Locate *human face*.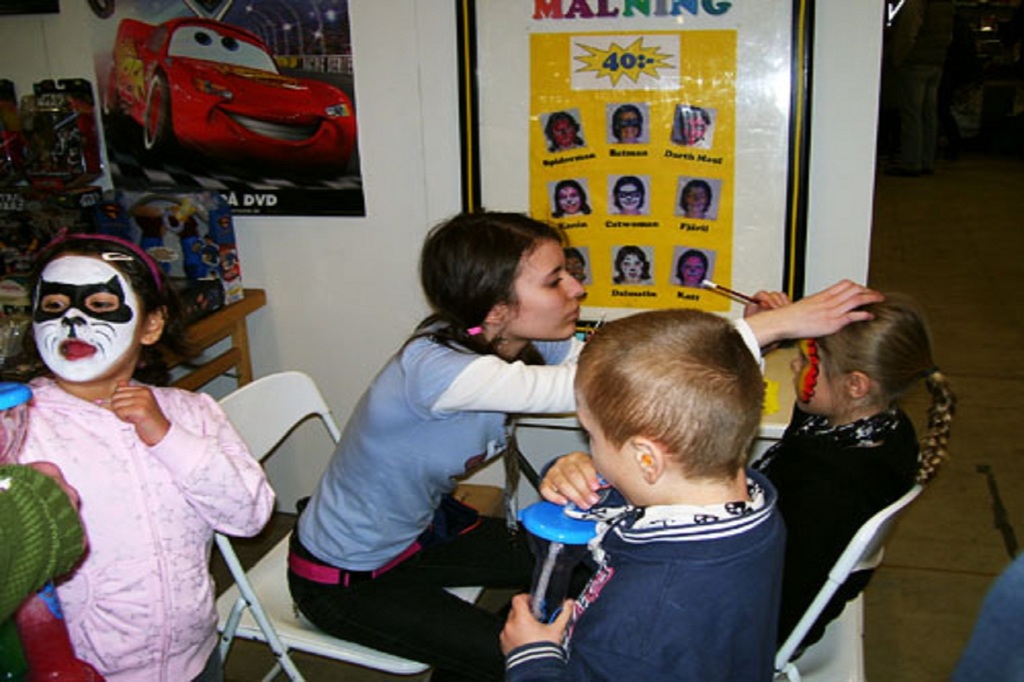
Bounding box: pyautogui.locateOnScreen(36, 248, 146, 382).
